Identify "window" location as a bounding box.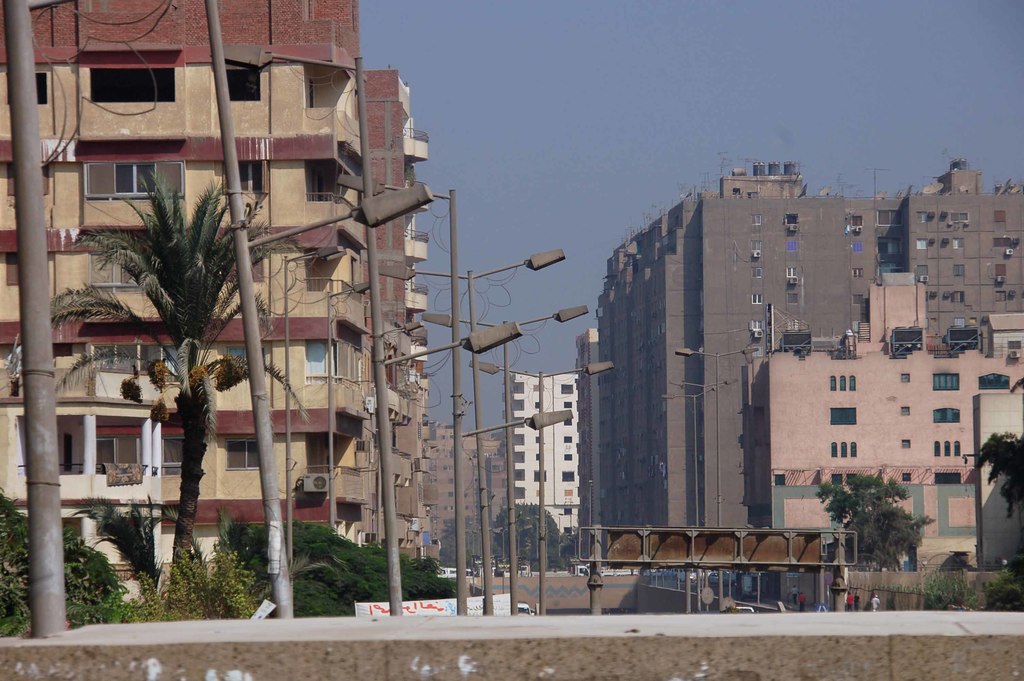
[x1=303, y1=336, x2=338, y2=386].
